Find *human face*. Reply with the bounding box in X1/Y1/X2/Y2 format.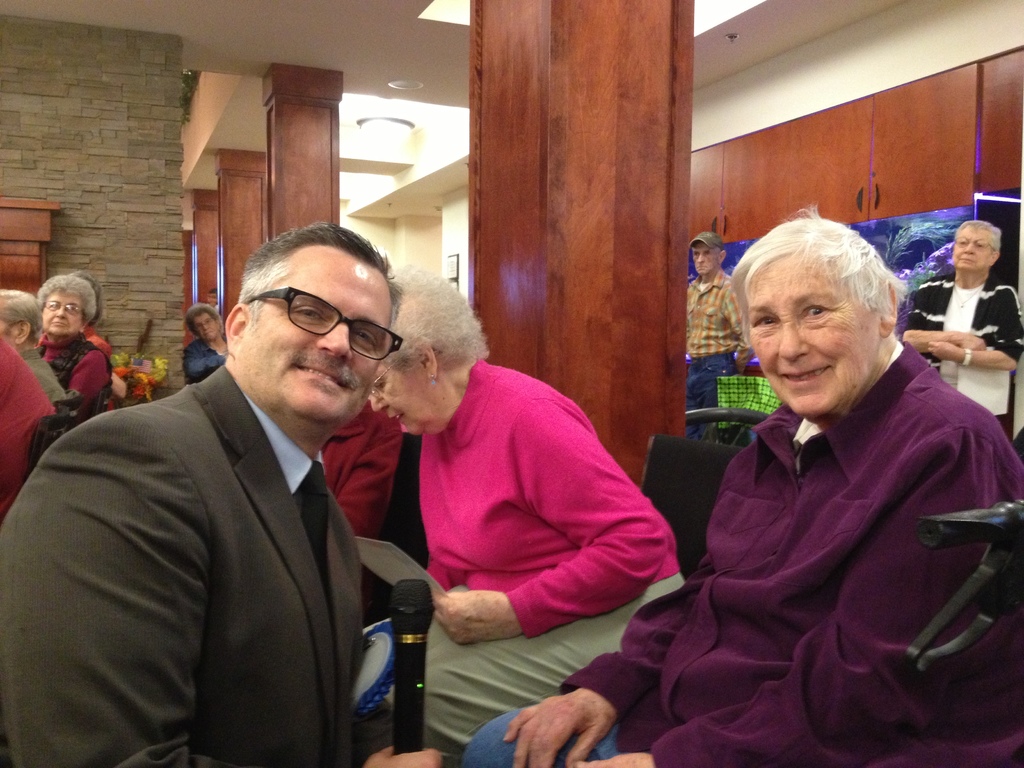
193/312/222/341.
